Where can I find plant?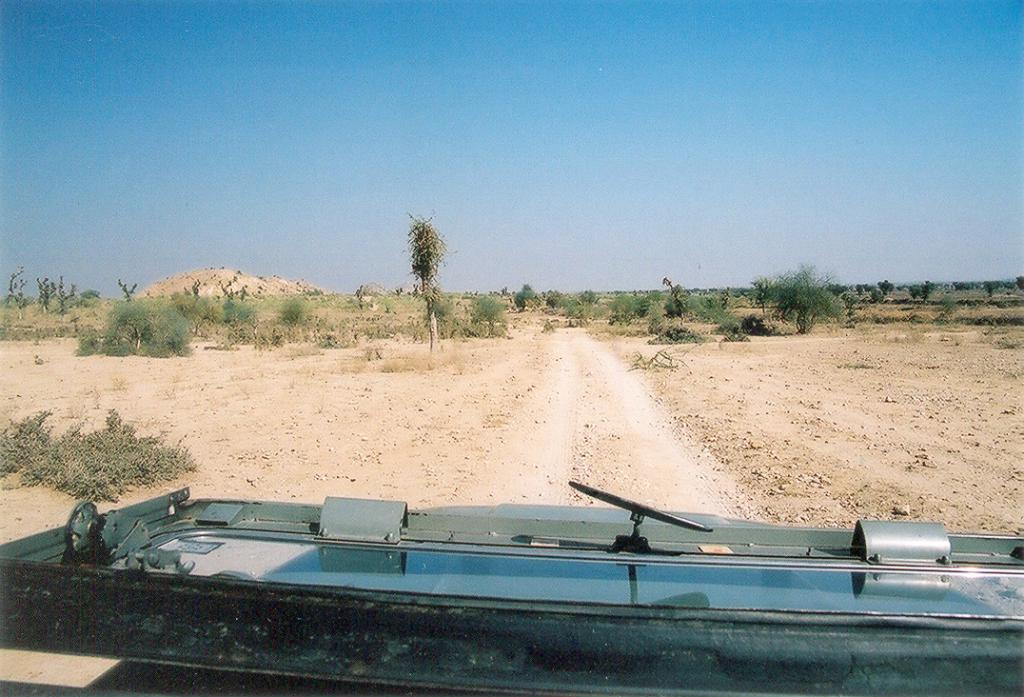
You can find it at (286,287,318,332).
